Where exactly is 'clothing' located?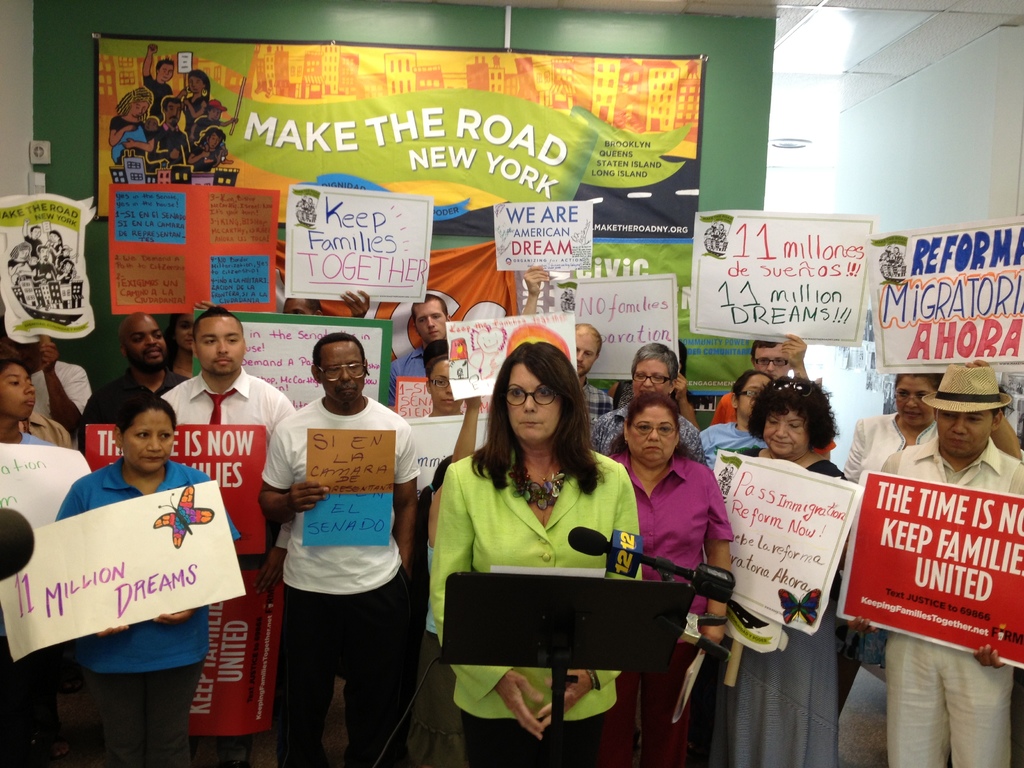
Its bounding box is bbox=[188, 111, 215, 148].
